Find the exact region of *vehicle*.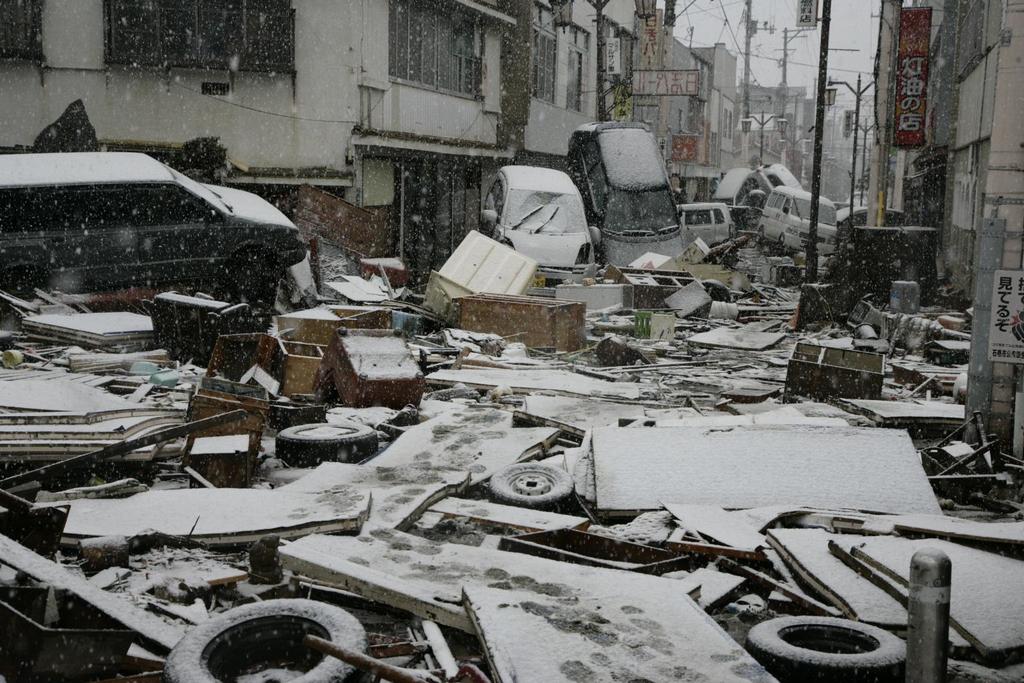
Exact region: Rect(756, 159, 806, 195).
